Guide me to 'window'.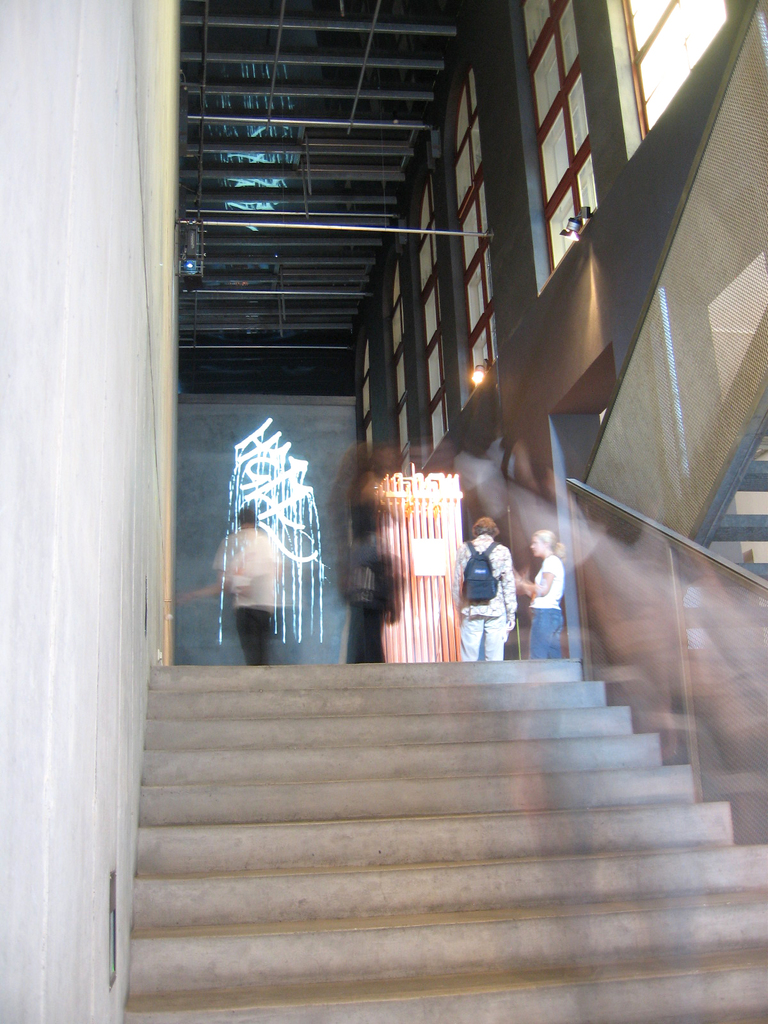
Guidance: region(353, 328, 371, 447).
